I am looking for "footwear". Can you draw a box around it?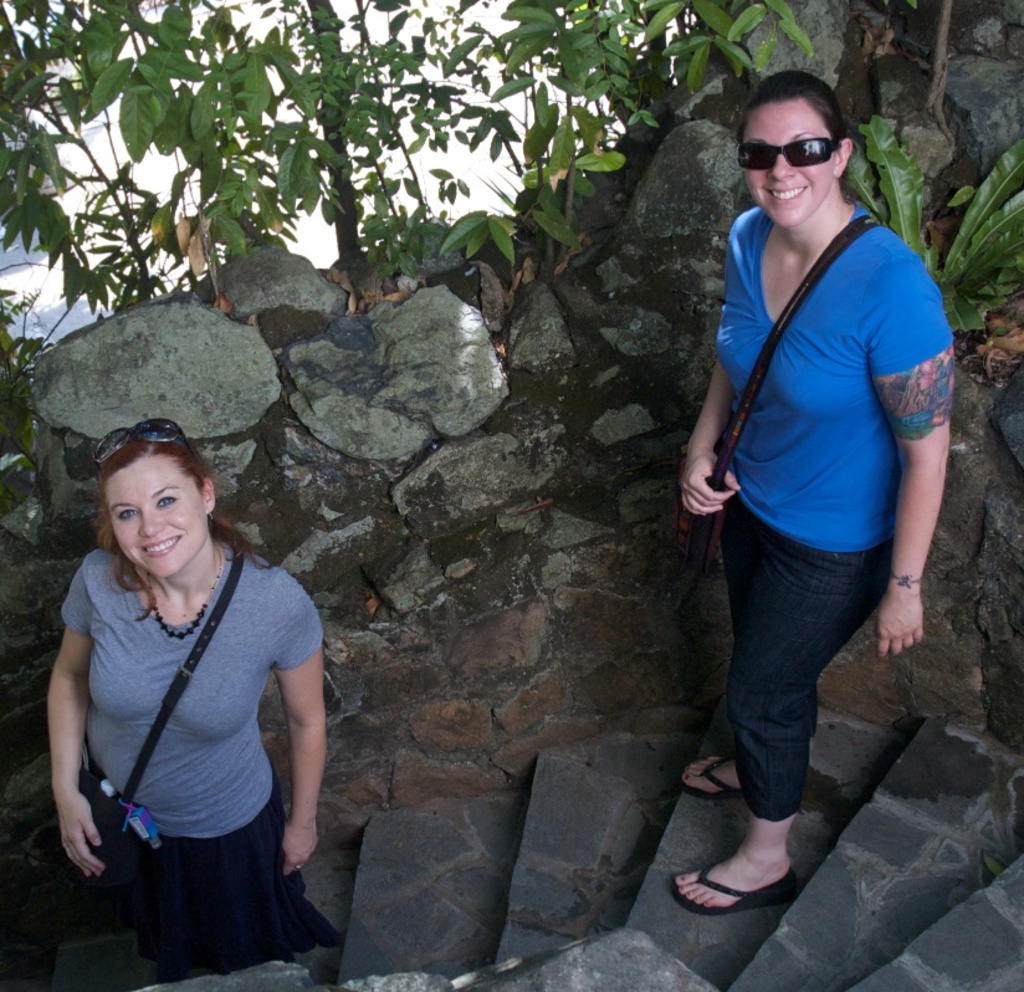
Sure, the bounding box is <bbox>665, 860, 802, 922</bbox>.
